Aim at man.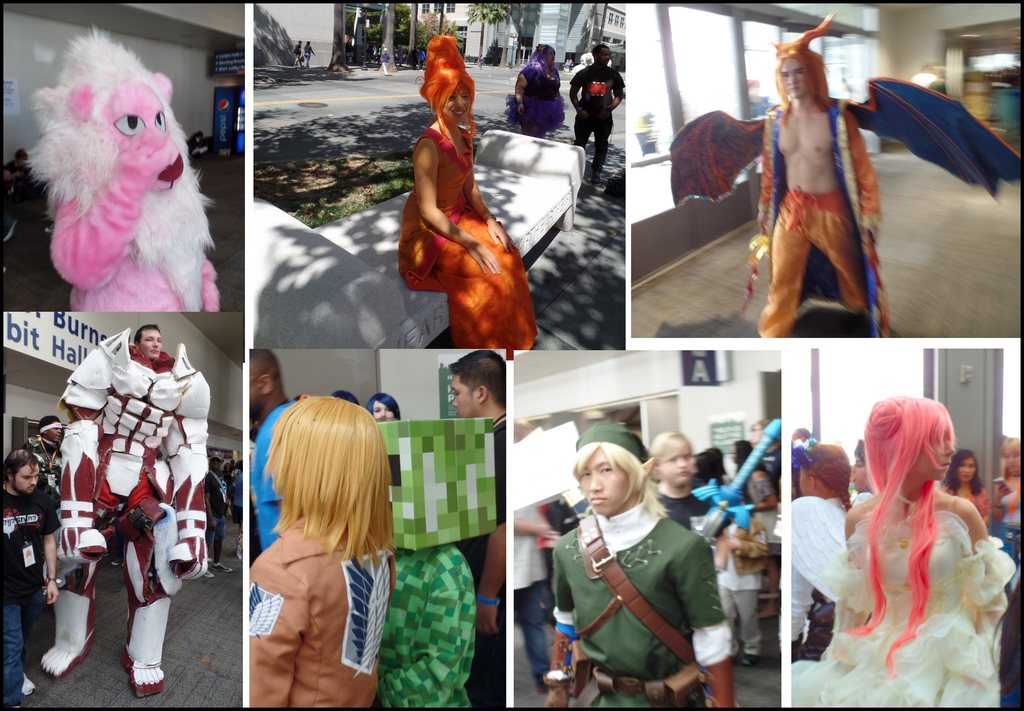
Aimed at [left=1, top=448, right=60, bottom=709].
